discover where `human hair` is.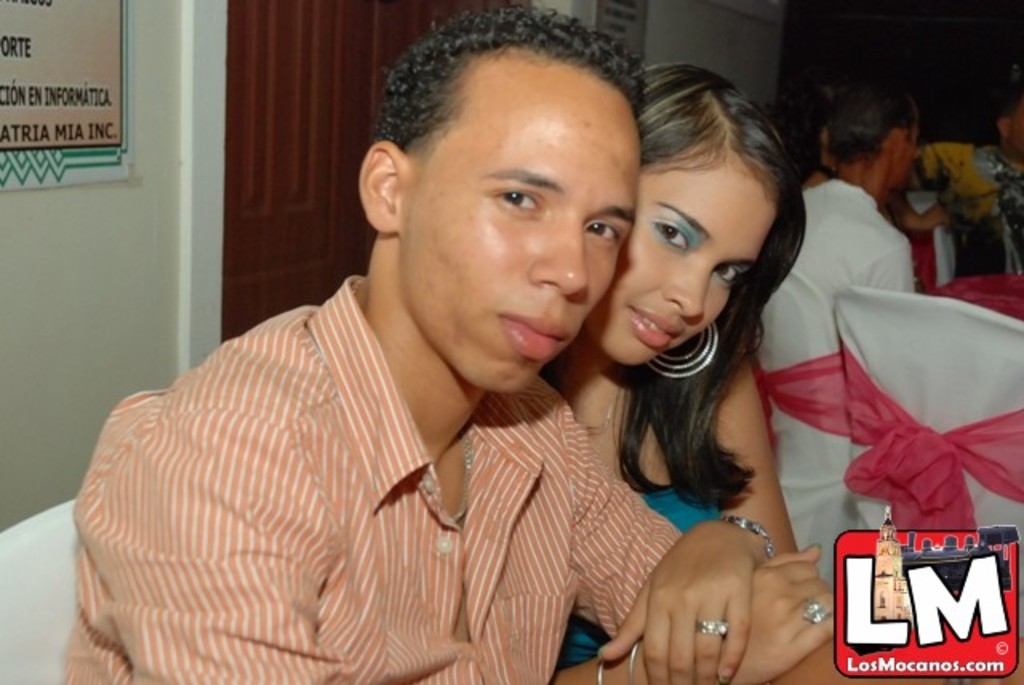
Discovered at bbox(613, 64, 806, 509).
